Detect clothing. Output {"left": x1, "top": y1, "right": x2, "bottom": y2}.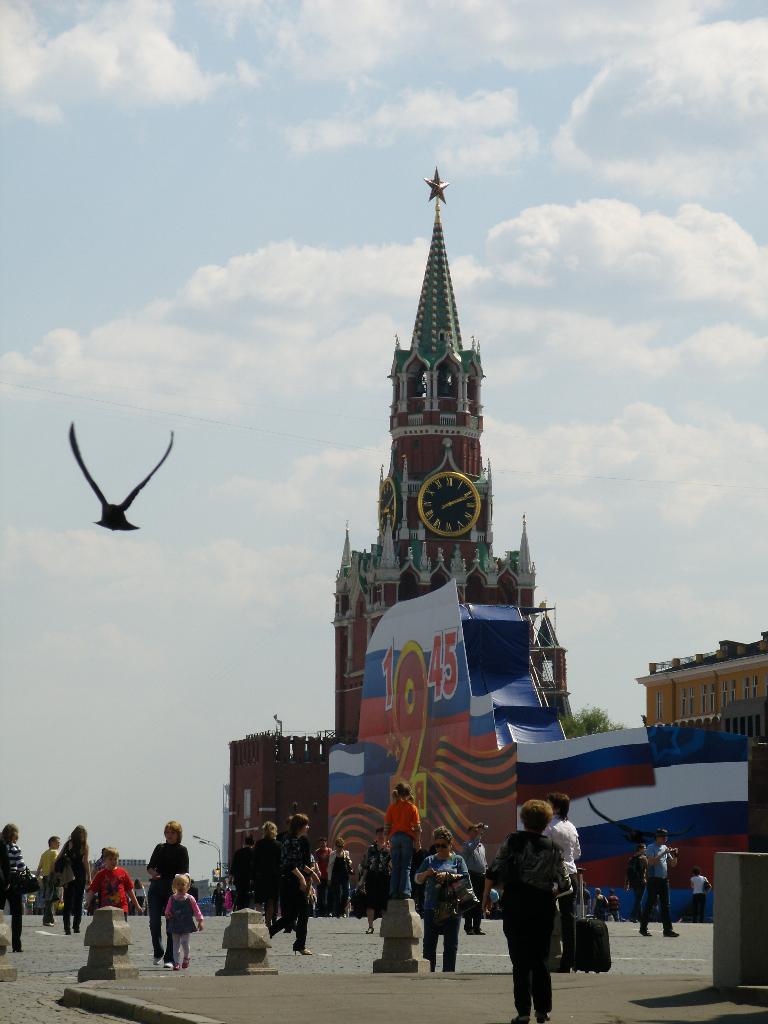
{"left": 282, "top": 835, "right": 312, "bottom": 947}.
